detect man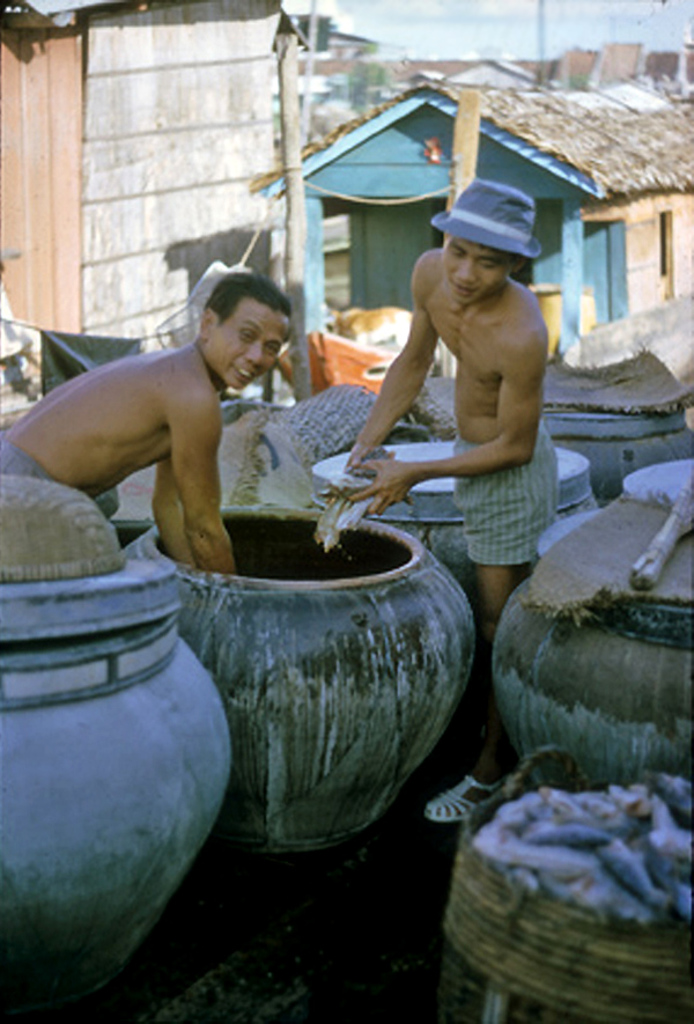
(328,177,563,823)
